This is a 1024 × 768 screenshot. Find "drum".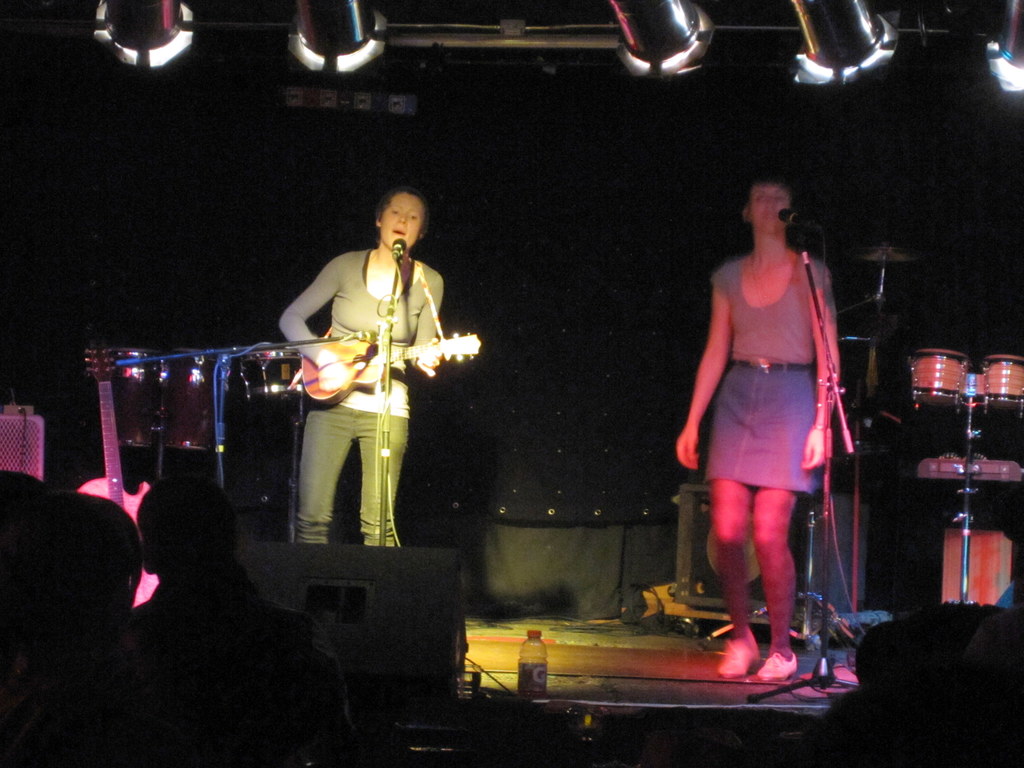
Bounding box: [x1=237, y1=351, x2=307, y2=400].
